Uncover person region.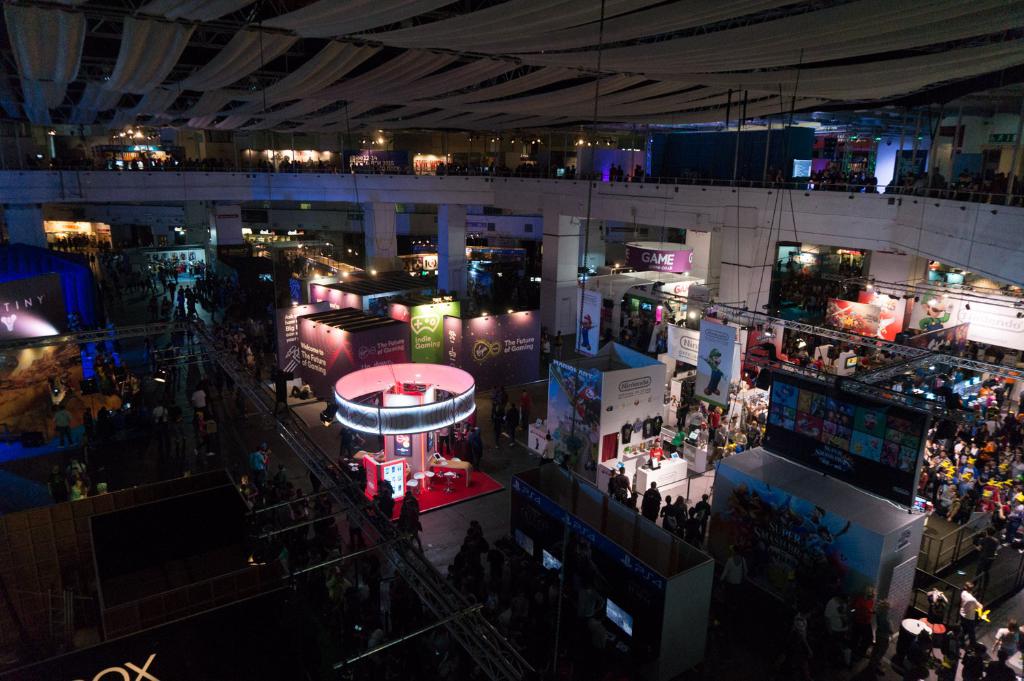
Uncovered: Rect(518, 394, 532, 443).
